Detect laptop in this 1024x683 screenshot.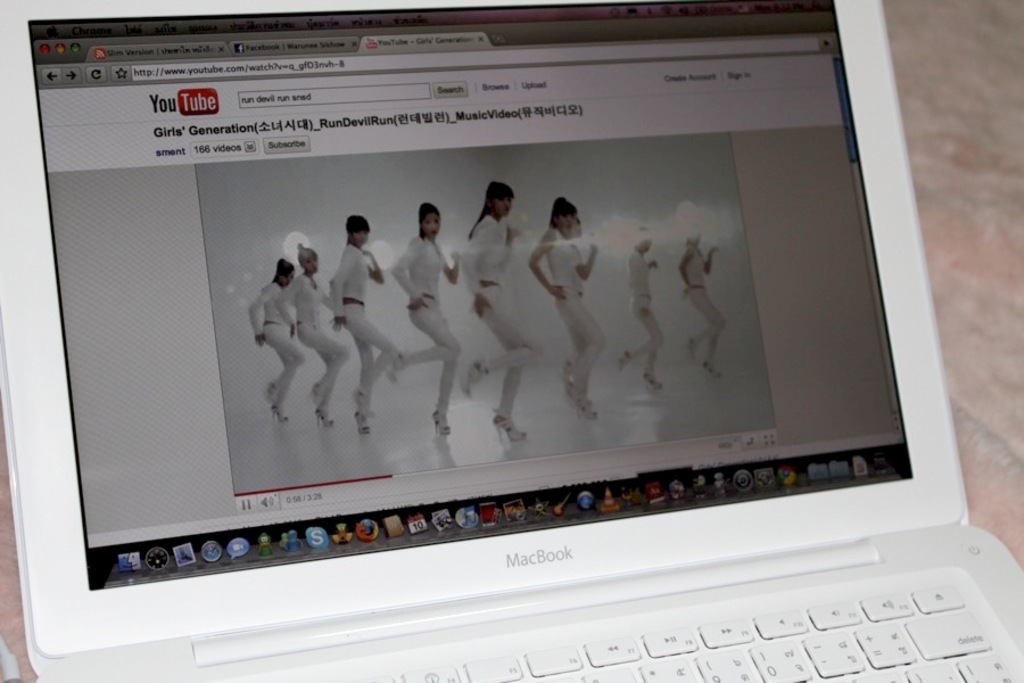
Detection: locate(0, 0, 1023, 682).
